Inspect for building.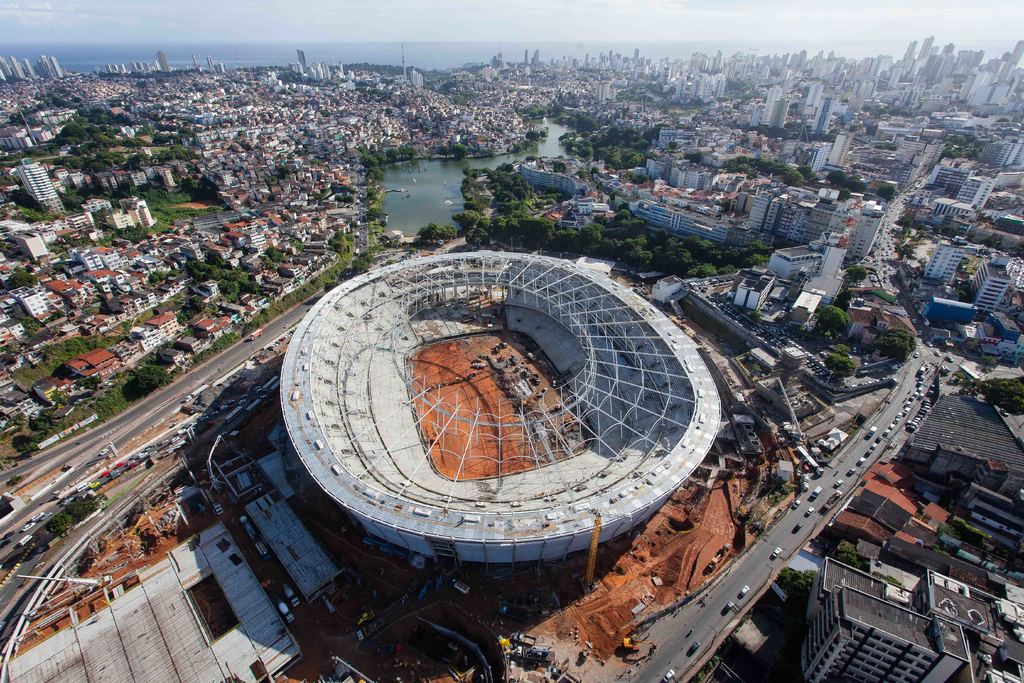
Inspection: 923, 236, 966, 283.
